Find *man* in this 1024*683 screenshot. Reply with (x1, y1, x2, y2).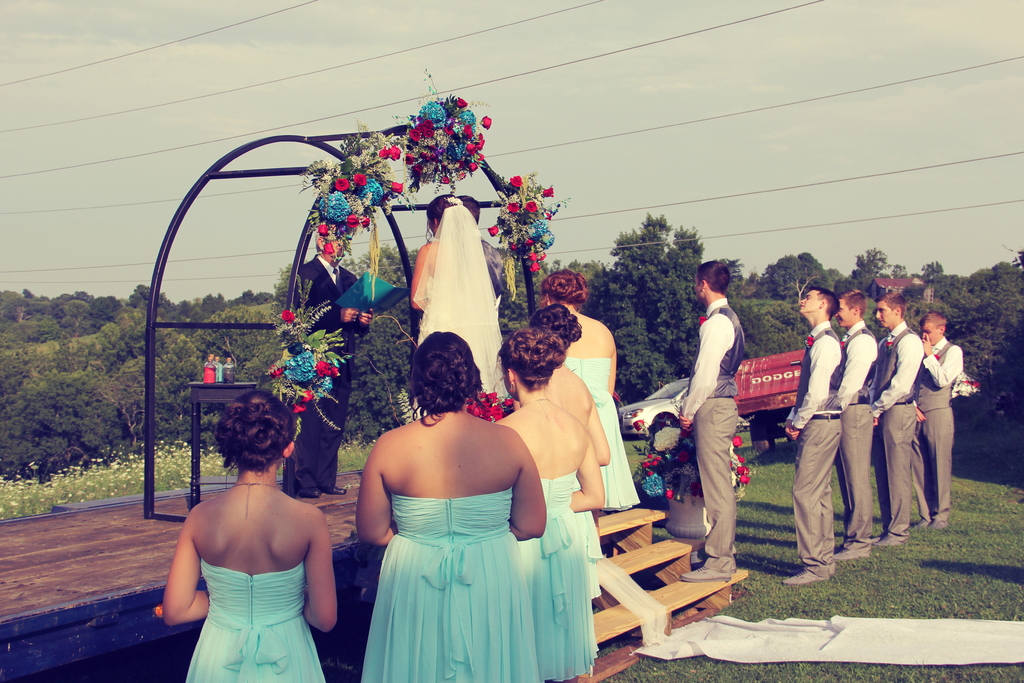
(872, 289, 925, 545).
